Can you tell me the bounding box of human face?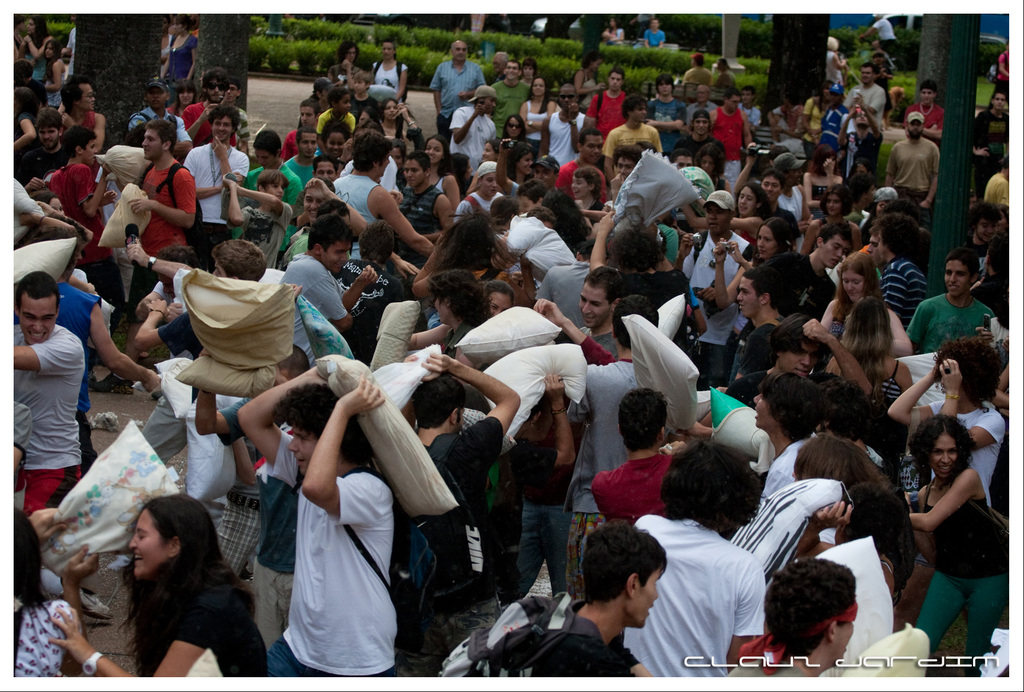
351, 79, 364, 93.
